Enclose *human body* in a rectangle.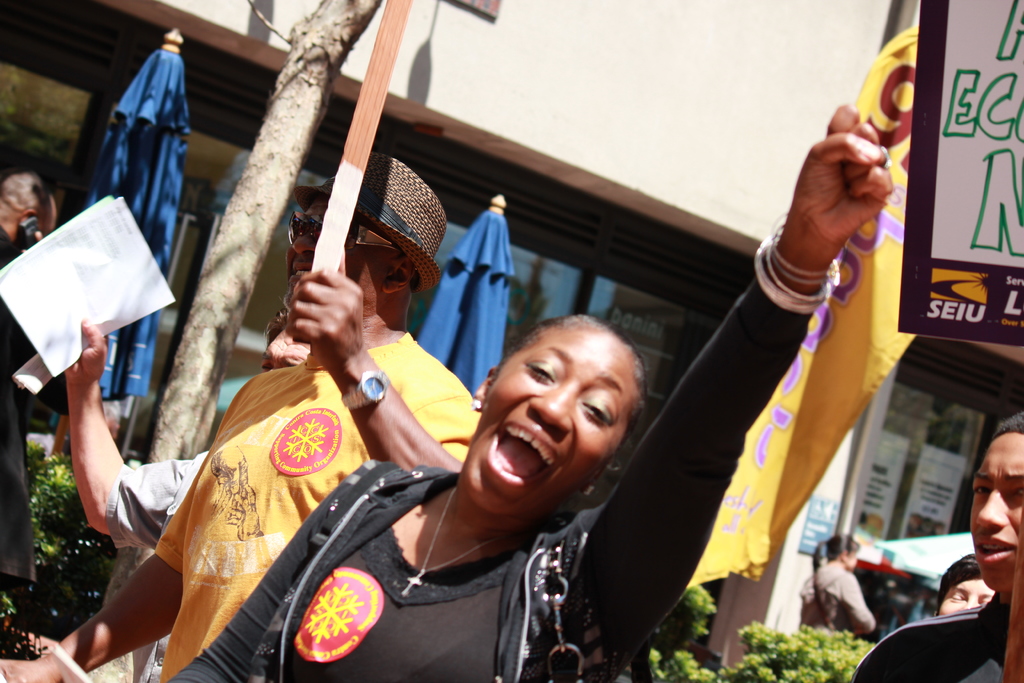
0,231,47,602.
